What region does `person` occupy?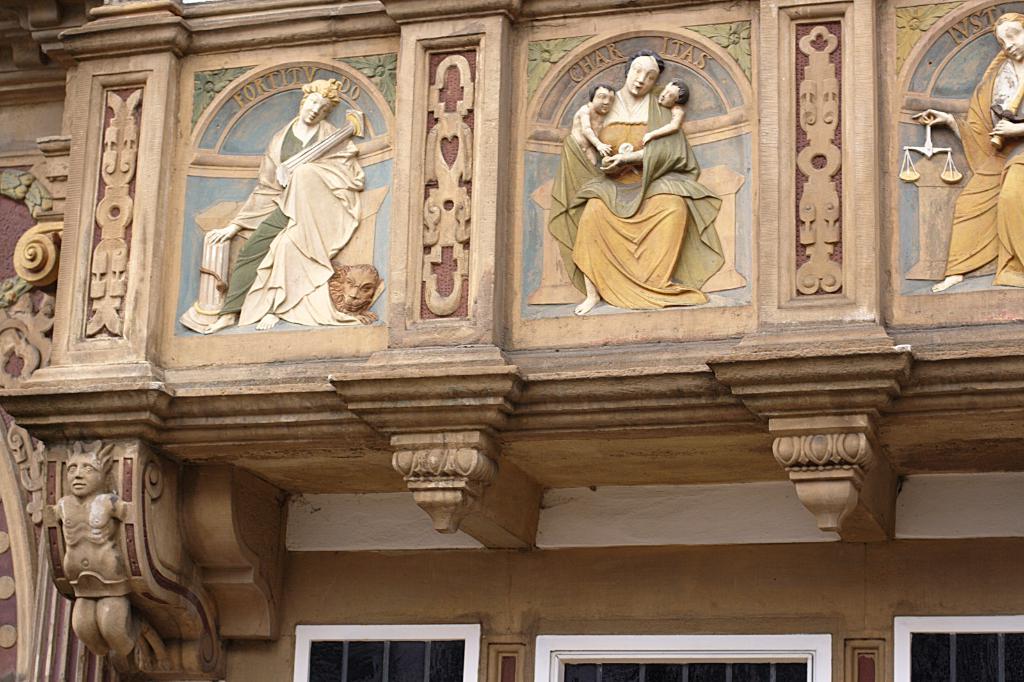
box=[627, 77, 701, 167].
